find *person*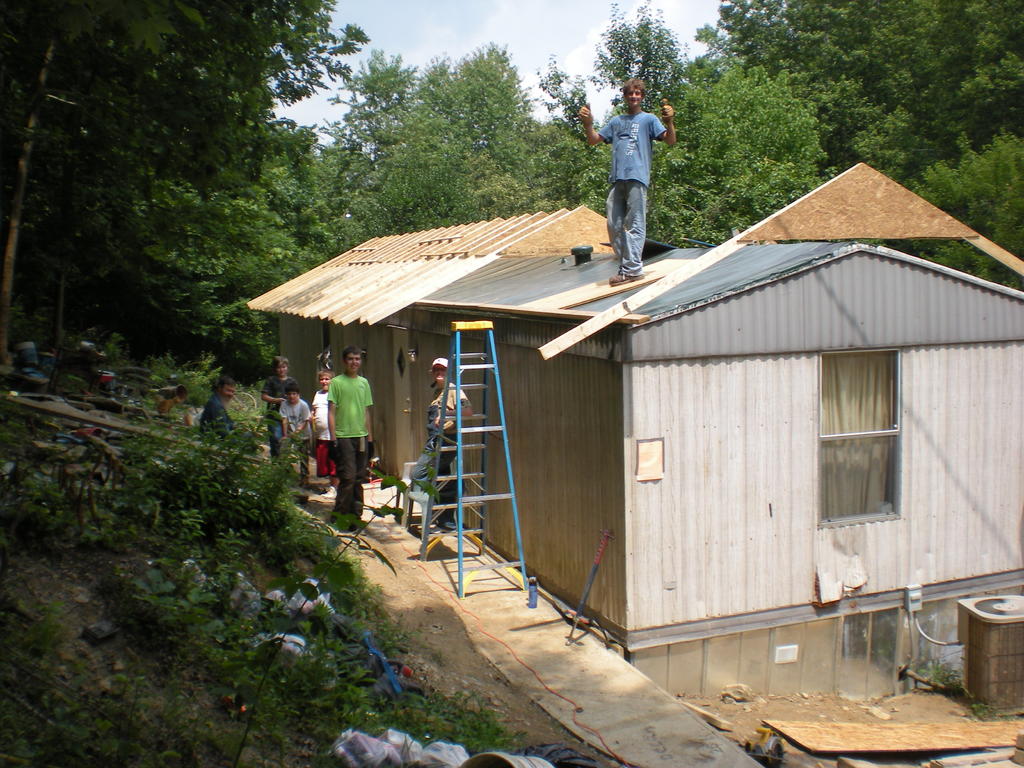
bbox=(260, 352, 294, 449)
